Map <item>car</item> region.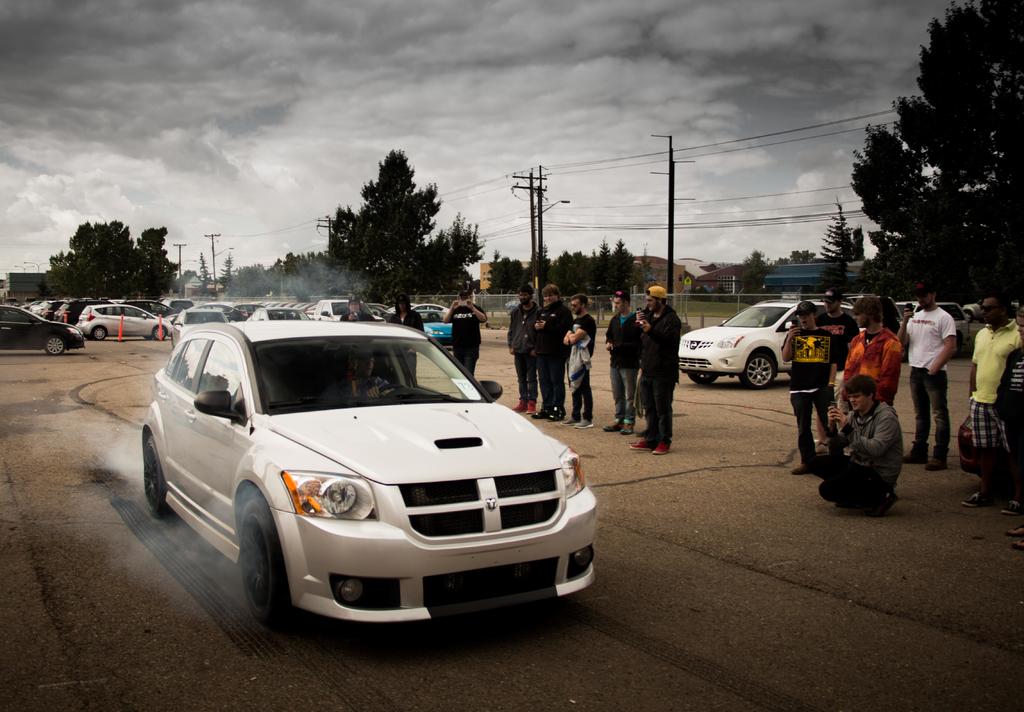
Mapped to [312, 298, 351, 326].
